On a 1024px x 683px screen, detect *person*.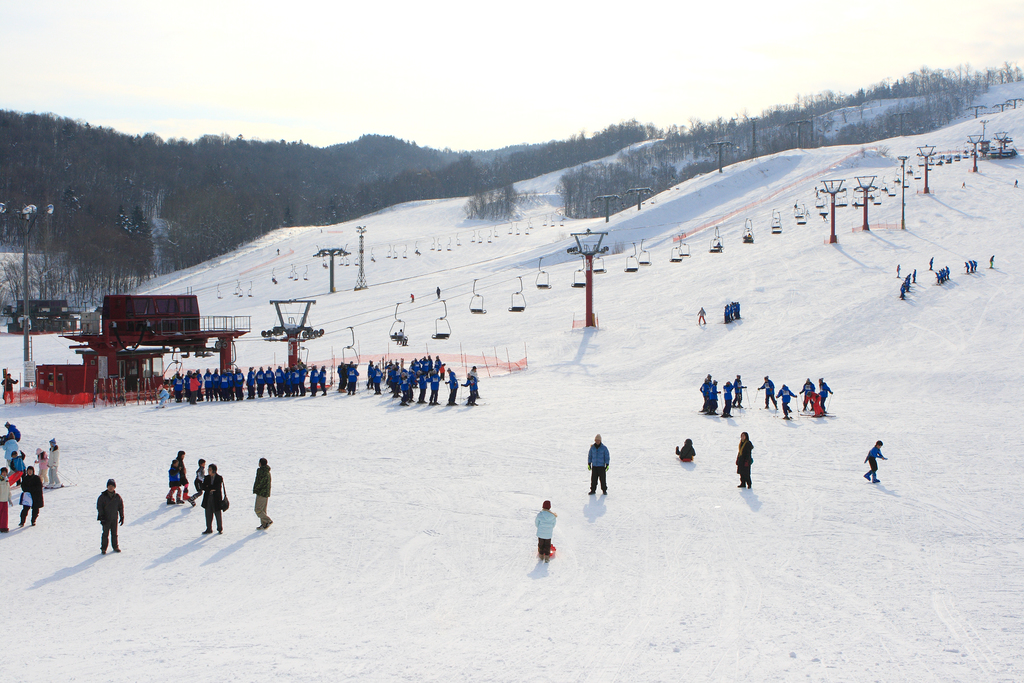
Rect(803, 390, 823, 415).
